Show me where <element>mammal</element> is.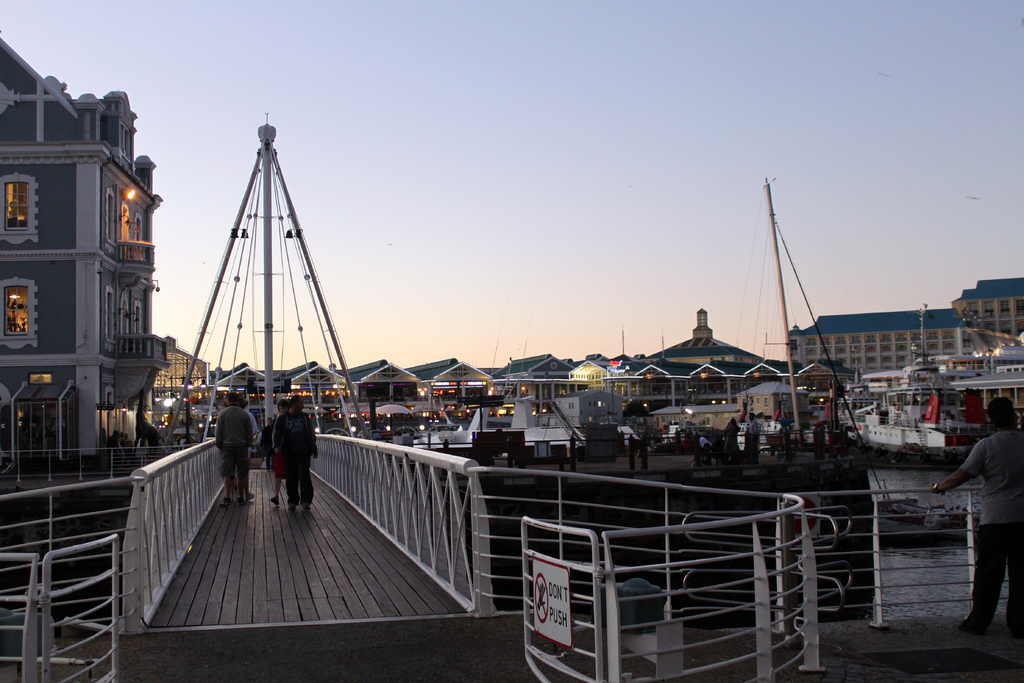
<element>mammal</element> is at bbox=(742, 409, 760, 465).
